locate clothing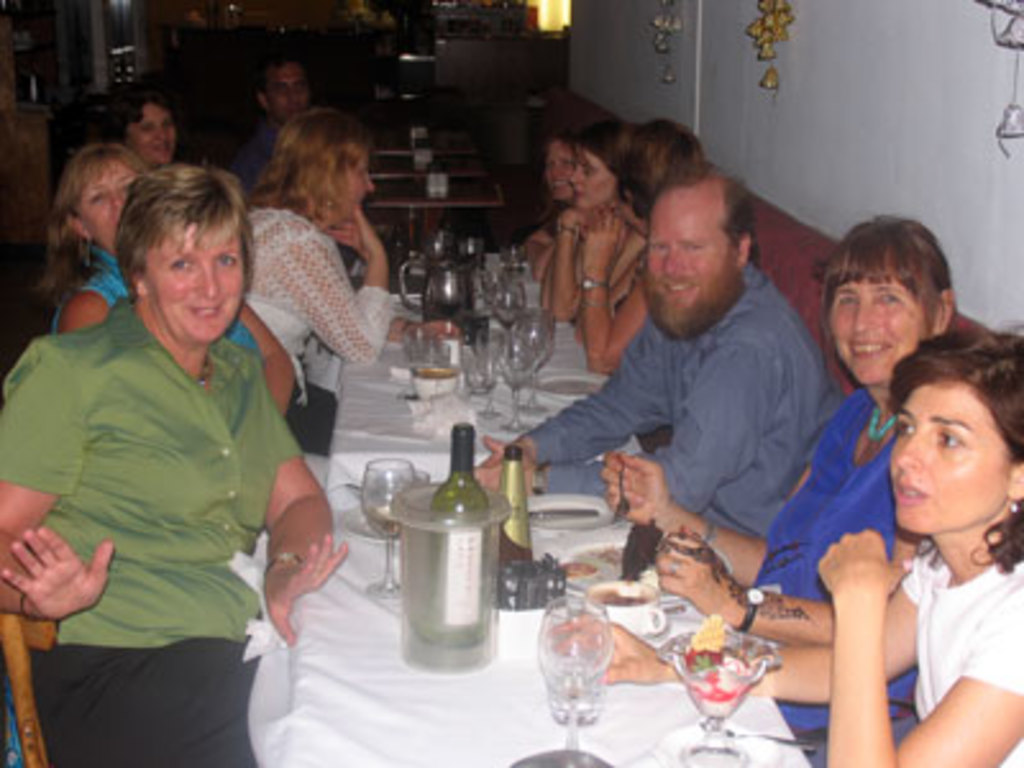
515,261,835,550
